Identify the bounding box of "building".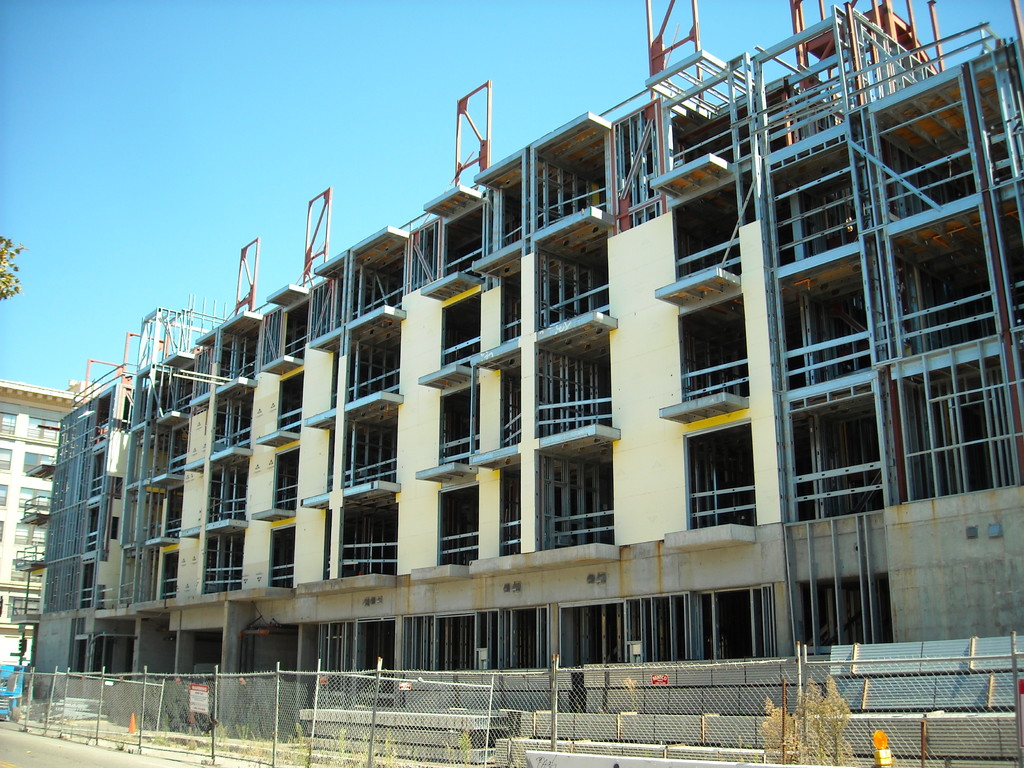
x1=6, y1=0, x2=1023, y2=741.
